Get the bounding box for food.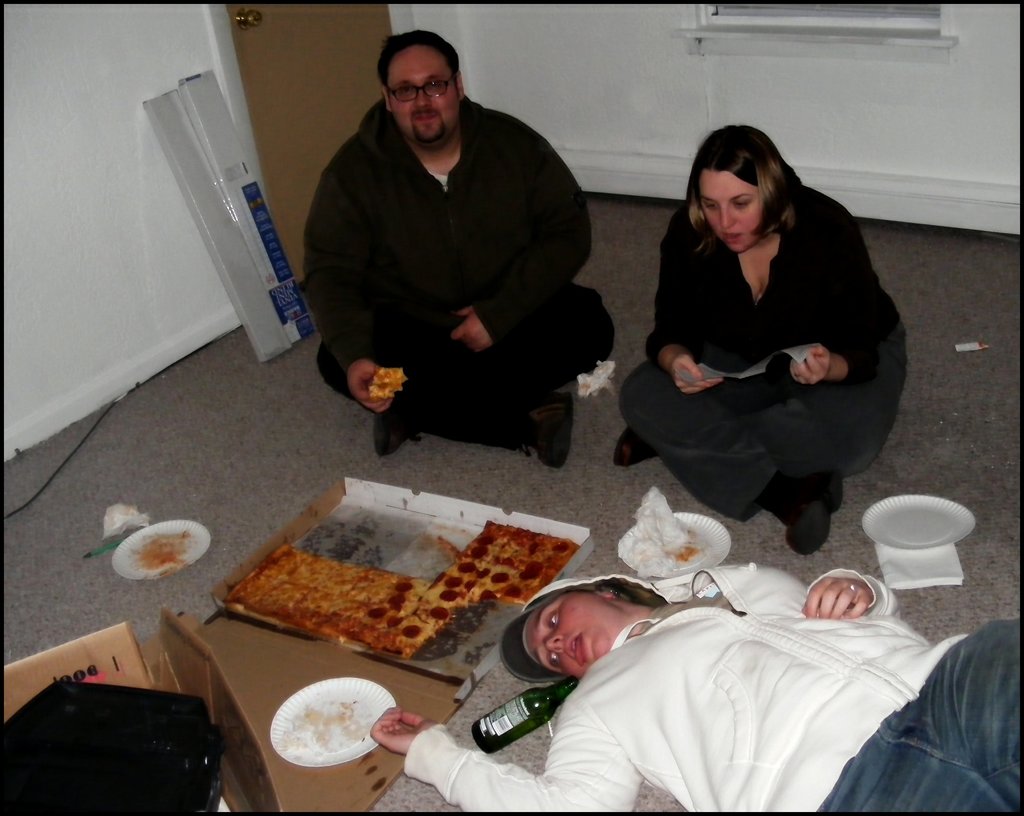
box=[92, 520, 194, 593].
